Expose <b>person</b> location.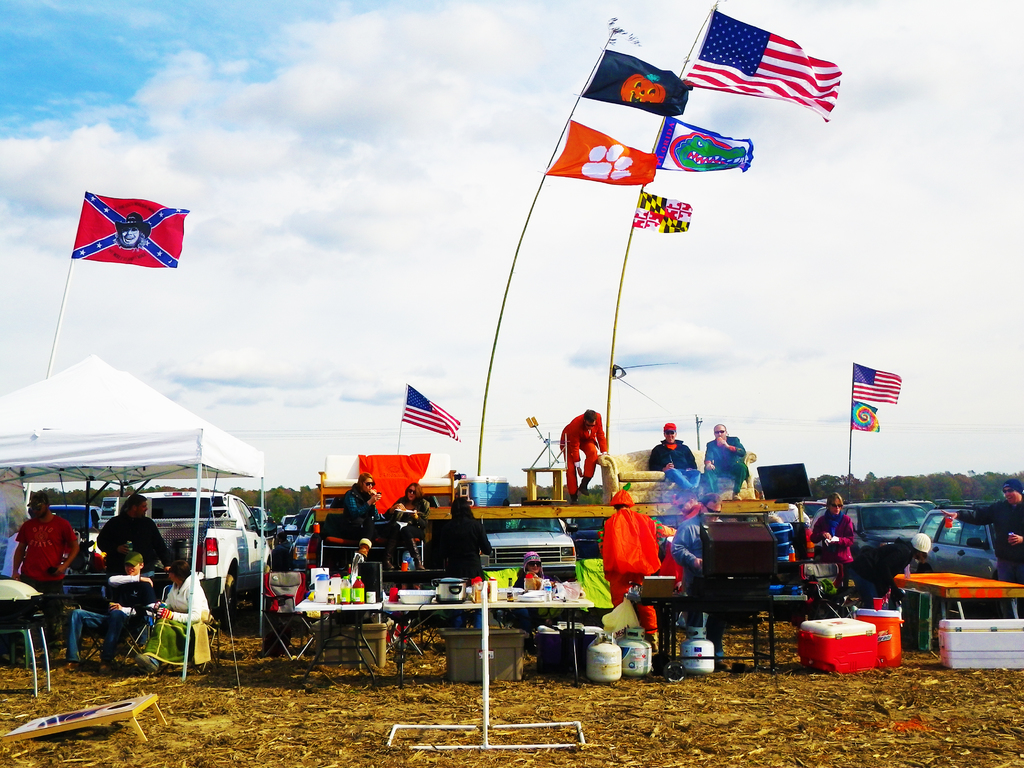
Exposed at BBox(84, 491, 163, 577).
